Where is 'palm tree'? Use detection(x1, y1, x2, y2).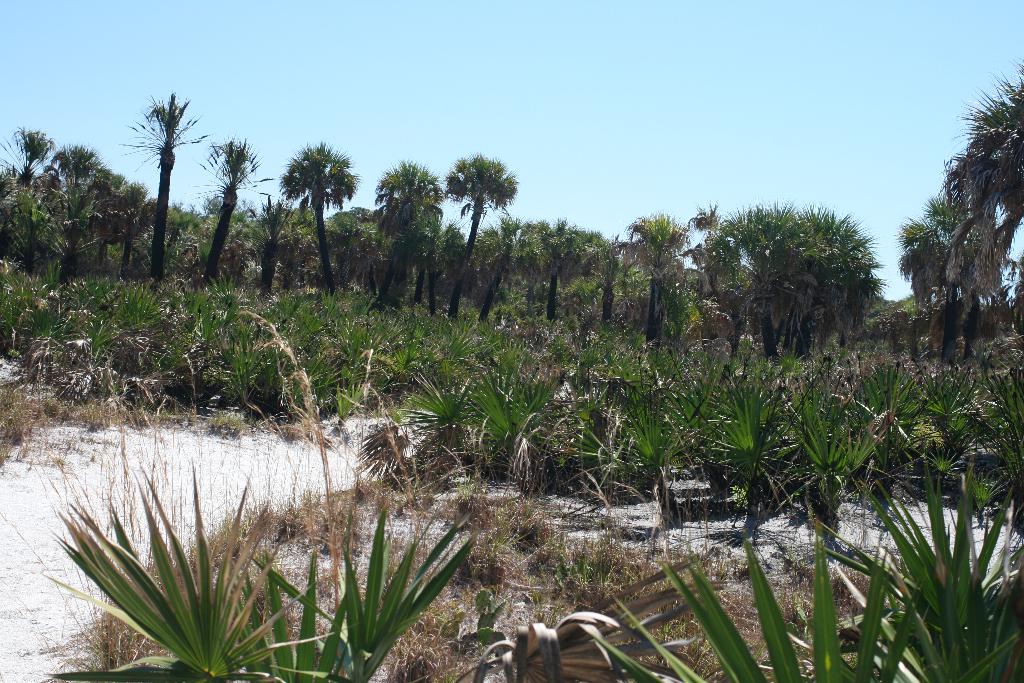
detection(977, 80, 1023, 202).
